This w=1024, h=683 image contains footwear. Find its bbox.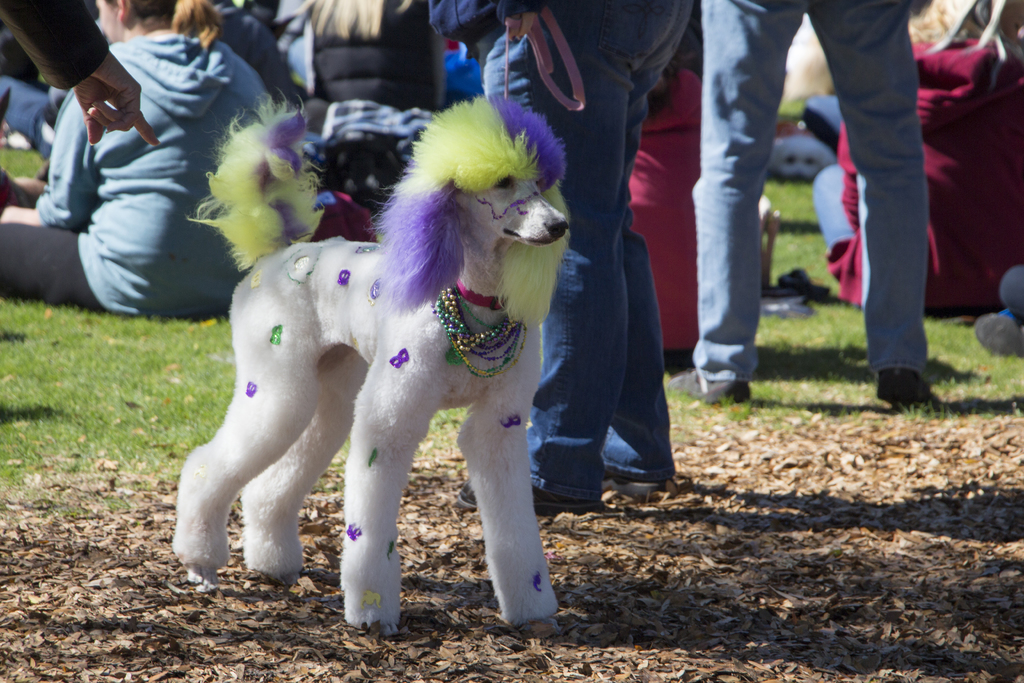
(451,475,605,511).
